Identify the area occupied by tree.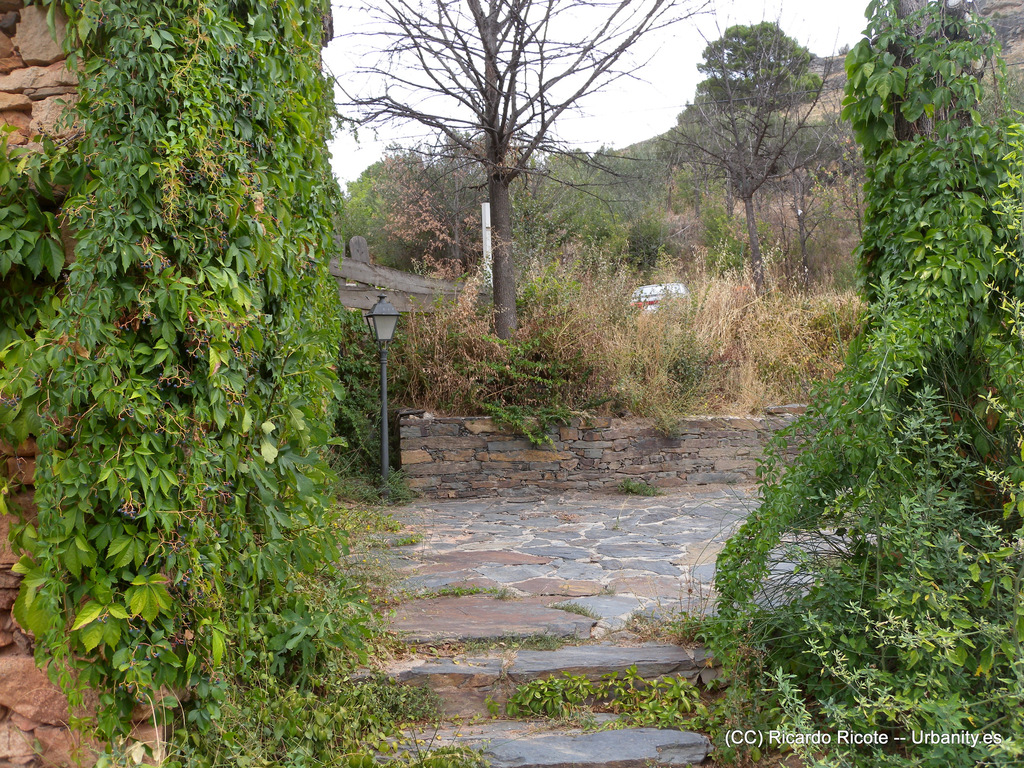
Area: pyautogui.locateOnScreen(312, 152, 442, 274).
